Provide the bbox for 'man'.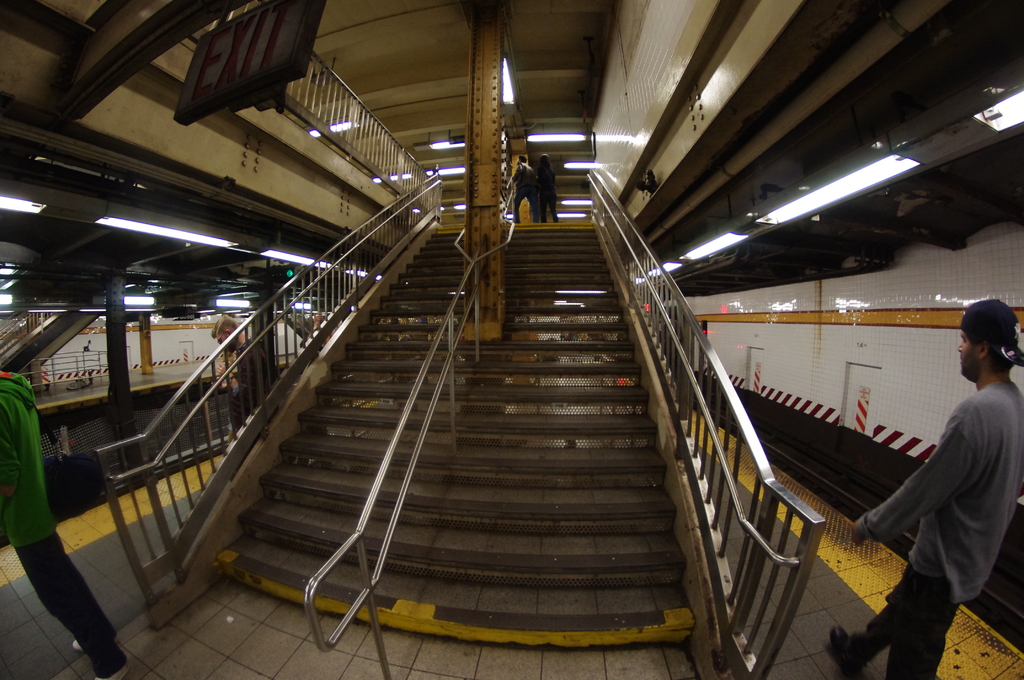
[x1=0, y1=373, x2=134, y2=679].
